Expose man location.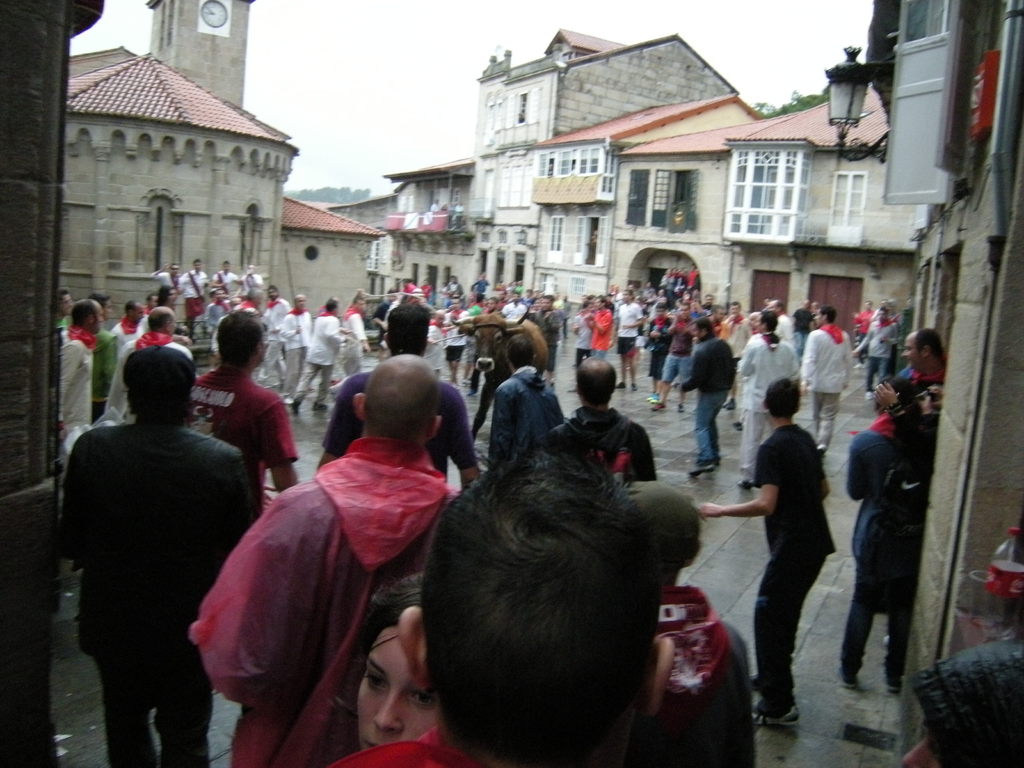
Exposed at select_region(341, 293, 375, 380).
